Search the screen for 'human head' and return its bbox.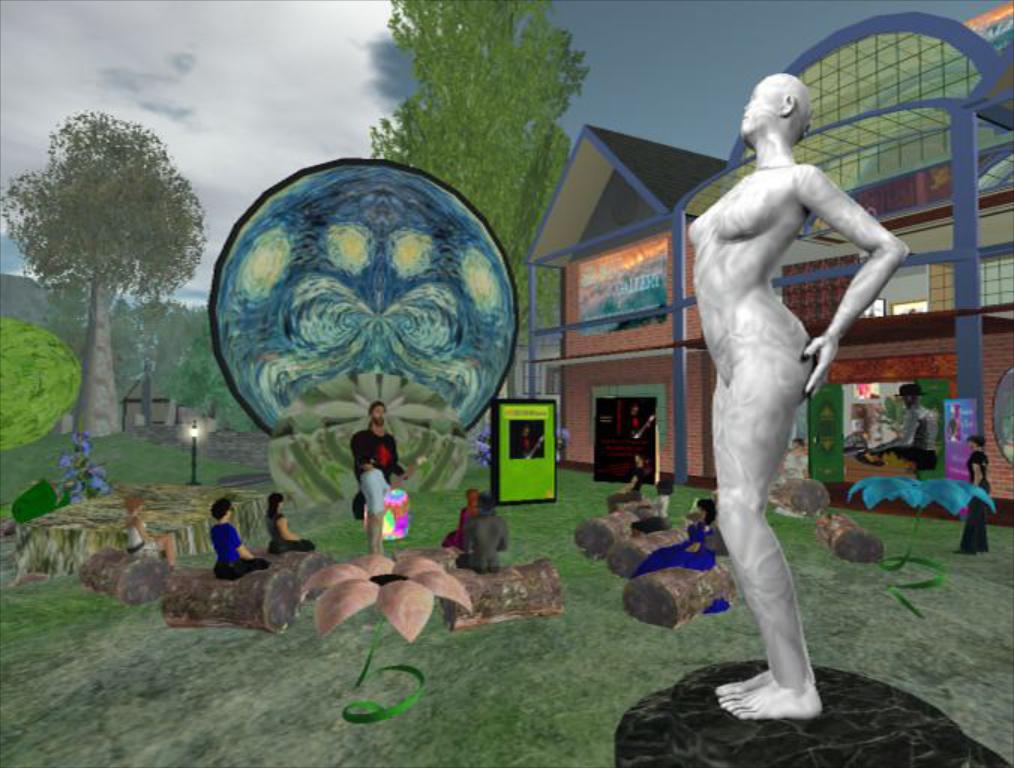
Found: [270, 493, 285, 508].
